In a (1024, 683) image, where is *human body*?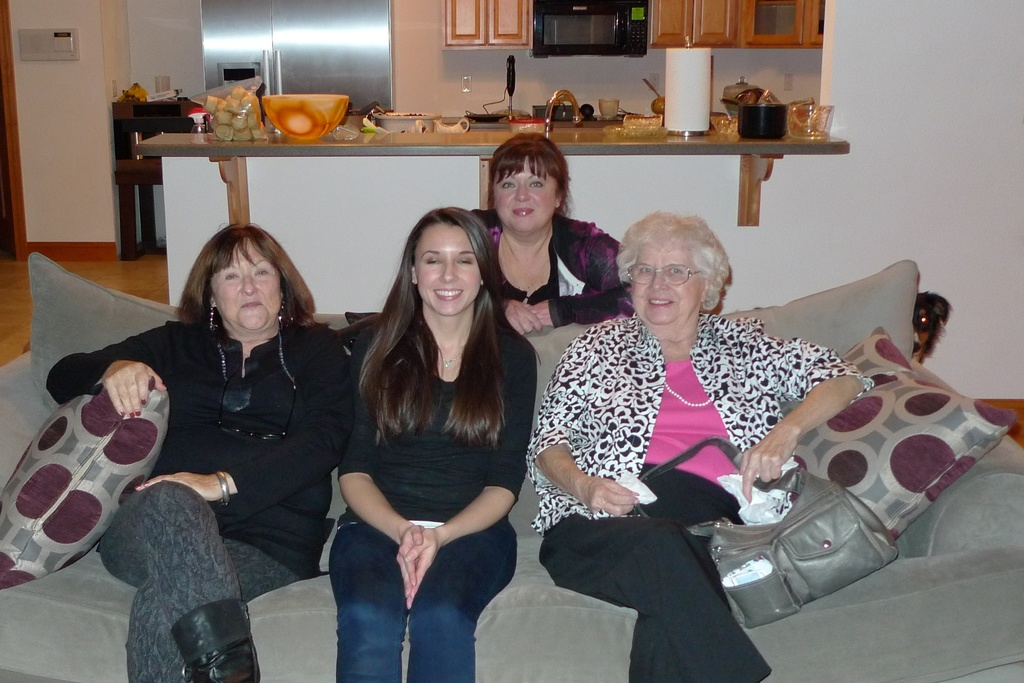
select_region(530, 309, 871, 682).
